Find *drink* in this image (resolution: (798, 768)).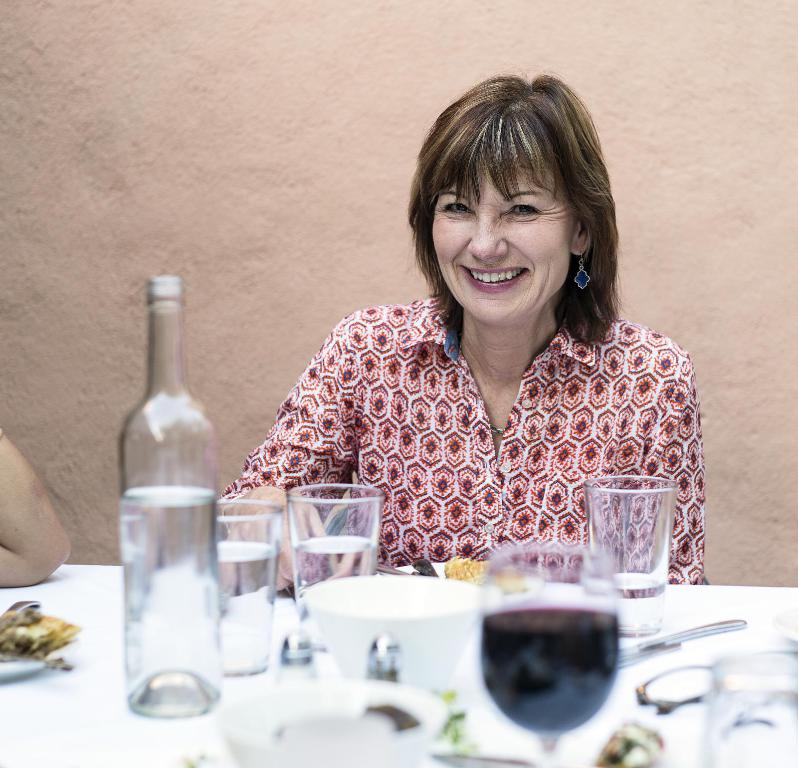
detection(221, 548, 279, 676).
